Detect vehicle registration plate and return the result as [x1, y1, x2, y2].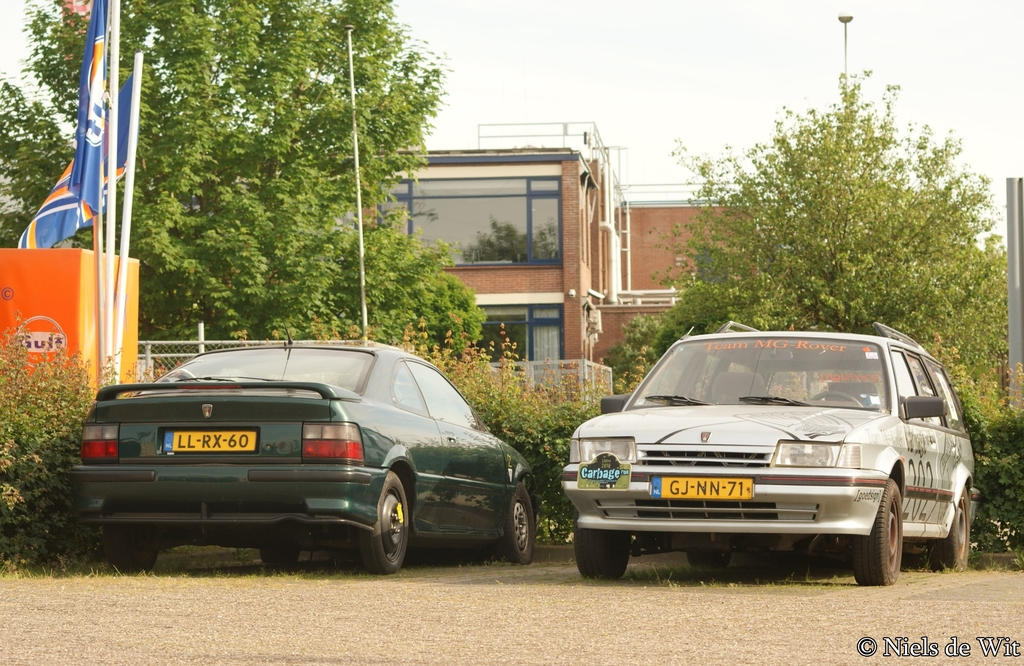
[650, 476, 751, 498].
